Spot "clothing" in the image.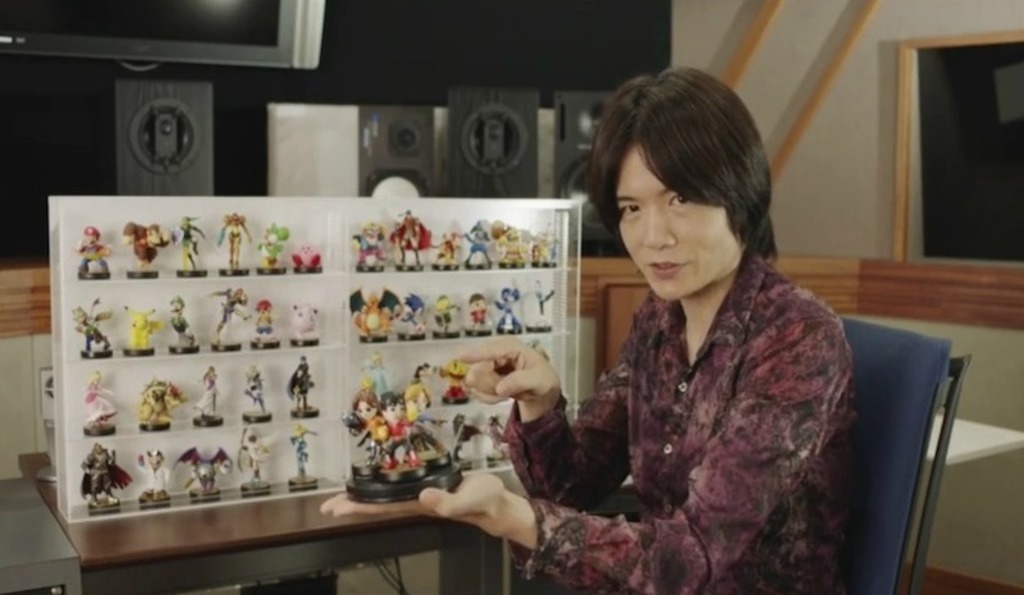
"clothing" found at 544/200/883/594.
